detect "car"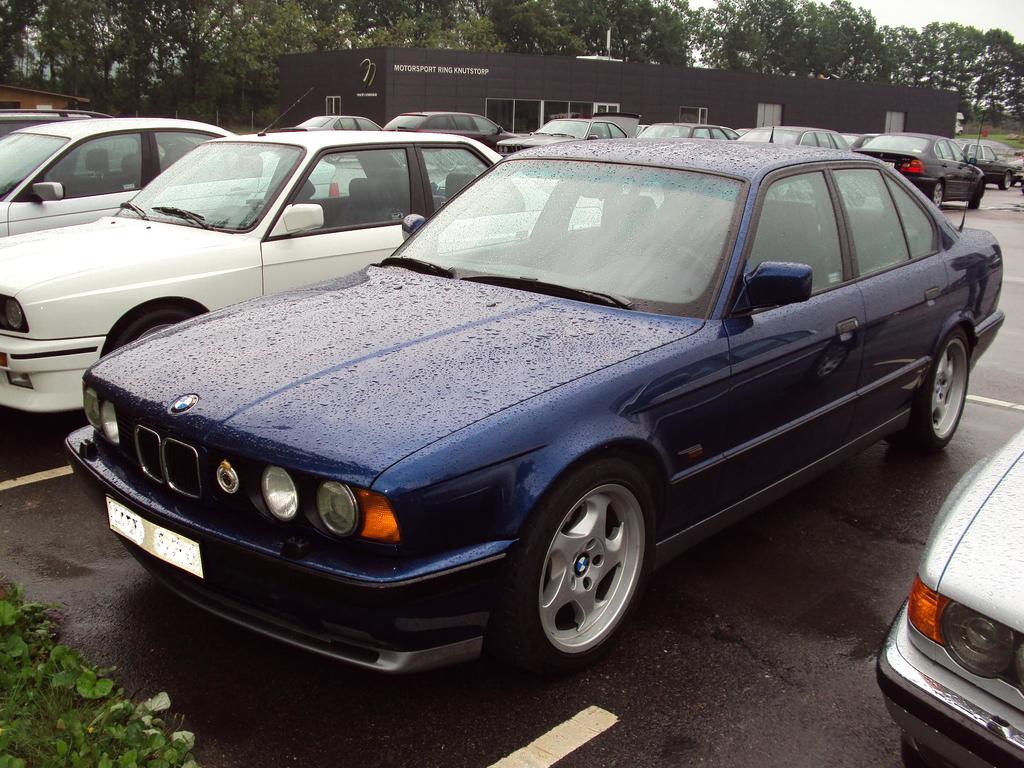
l=871, t=425, r=1023, b=767
